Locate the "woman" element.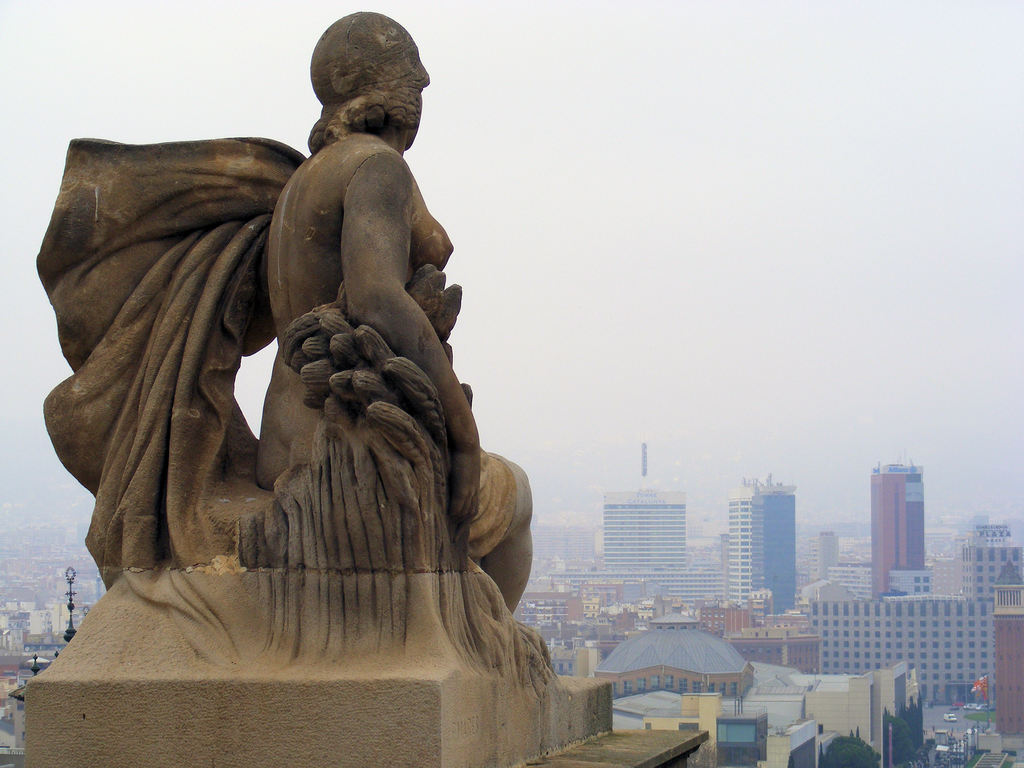
Element bbox: crop(55, 18, 659, 703).
